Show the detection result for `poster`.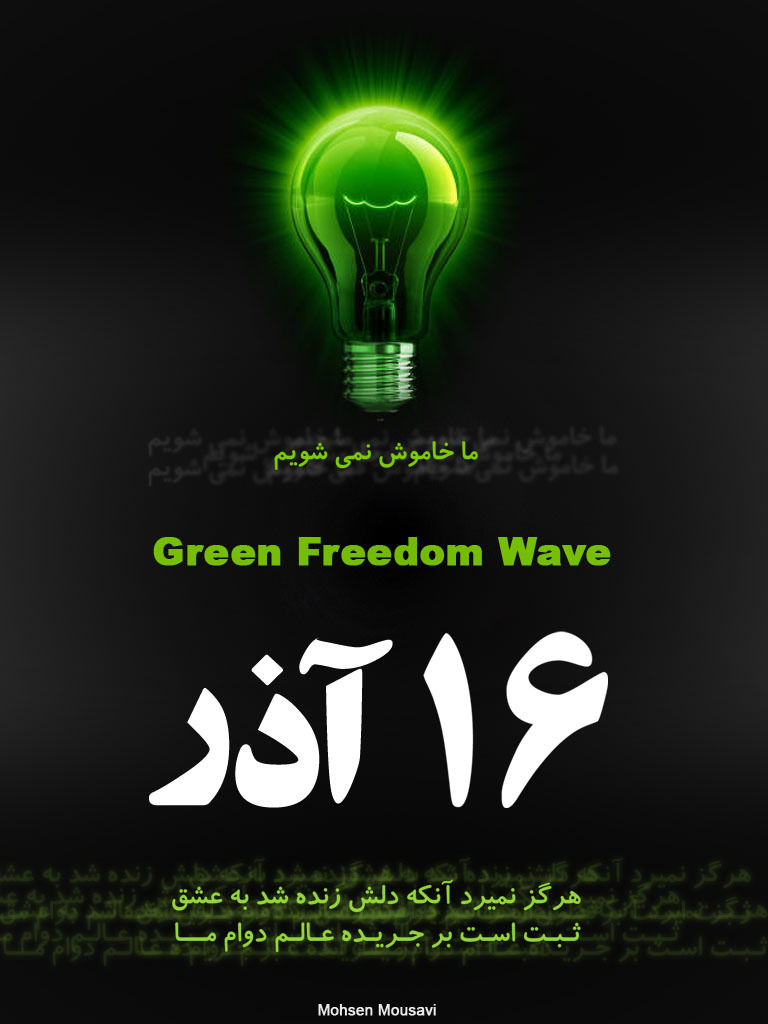
pyautogui.locateOnScreen(0, 0, 767, 1023).
